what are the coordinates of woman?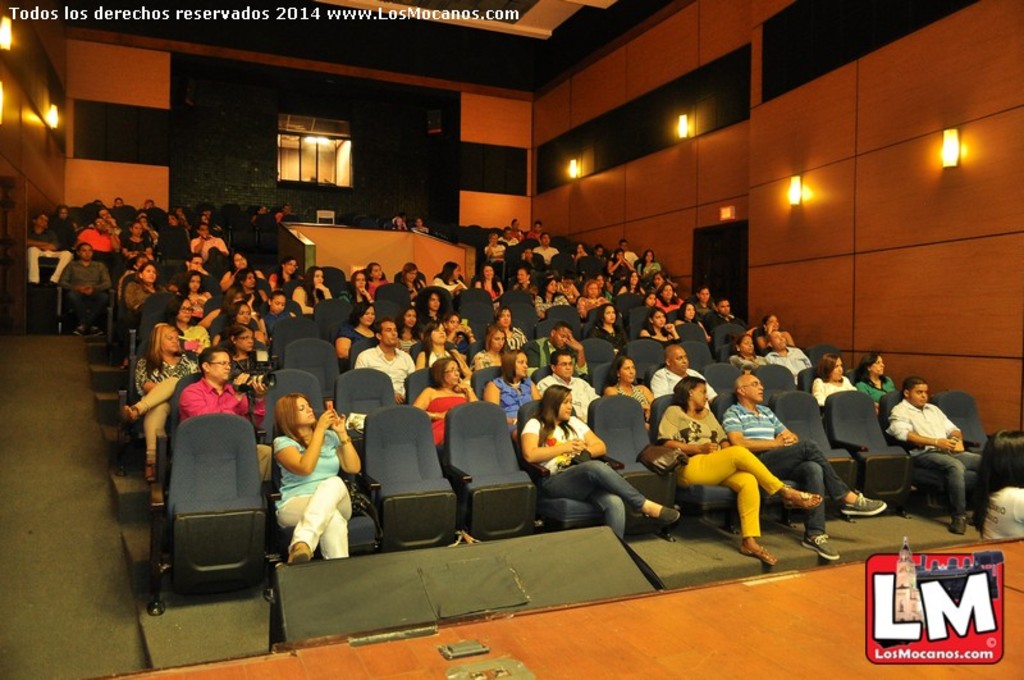
bbox=(274, 260, 305, 295).
